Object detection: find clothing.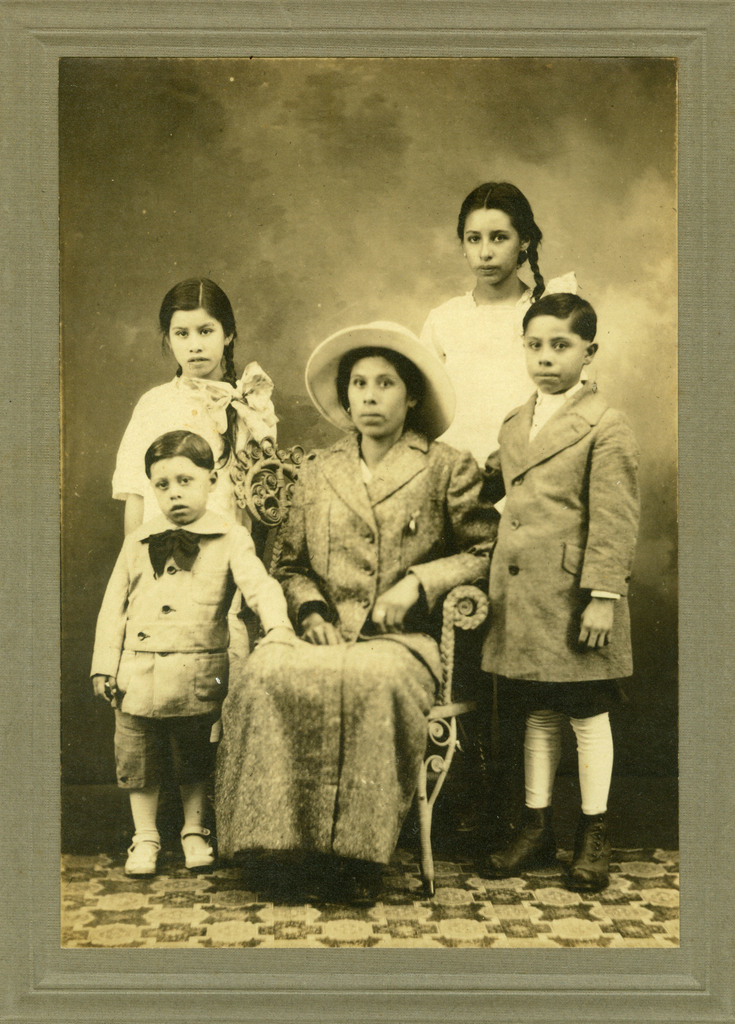
<bbox>111, 368, 283, 749</bbox>.
